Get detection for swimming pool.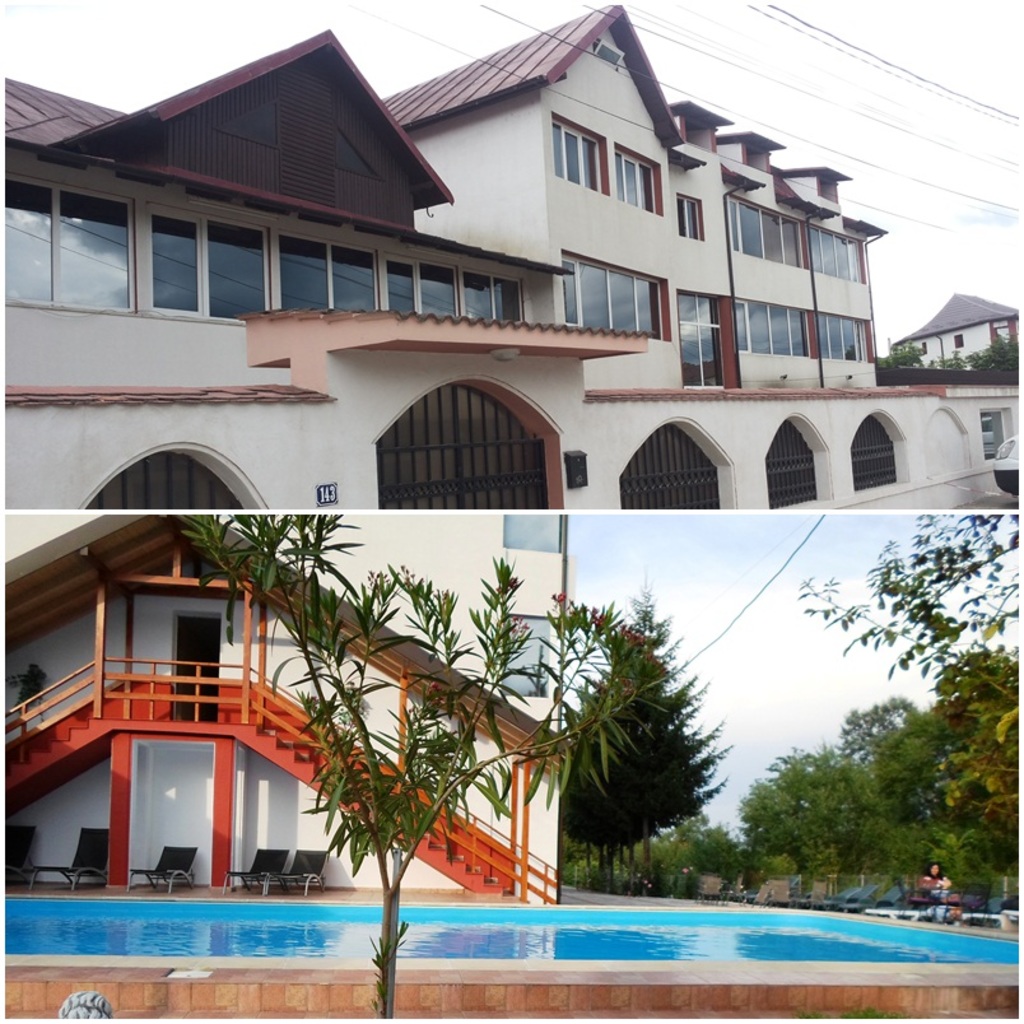
Detection: x1=0 y1=881 x2=1023 y2=969.
